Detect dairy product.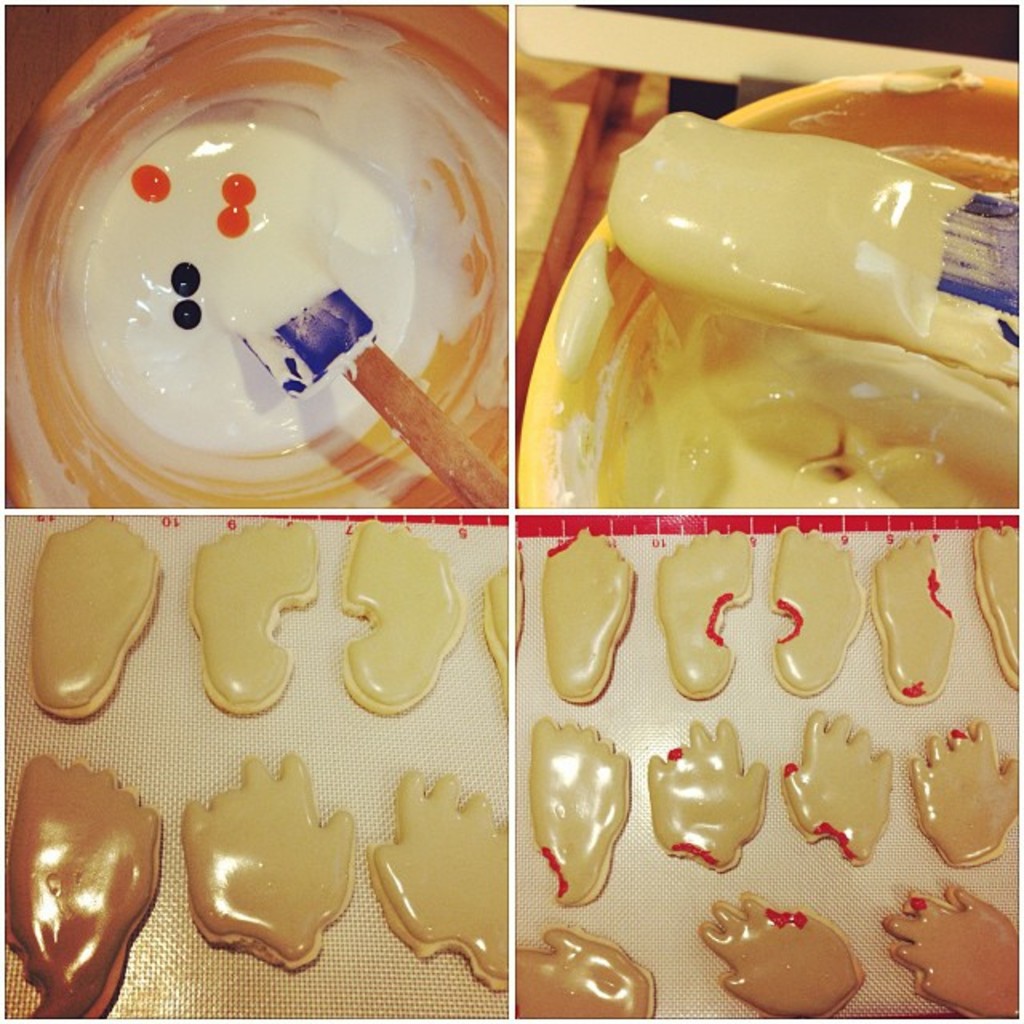
Detected at 398,760,525,1000.
